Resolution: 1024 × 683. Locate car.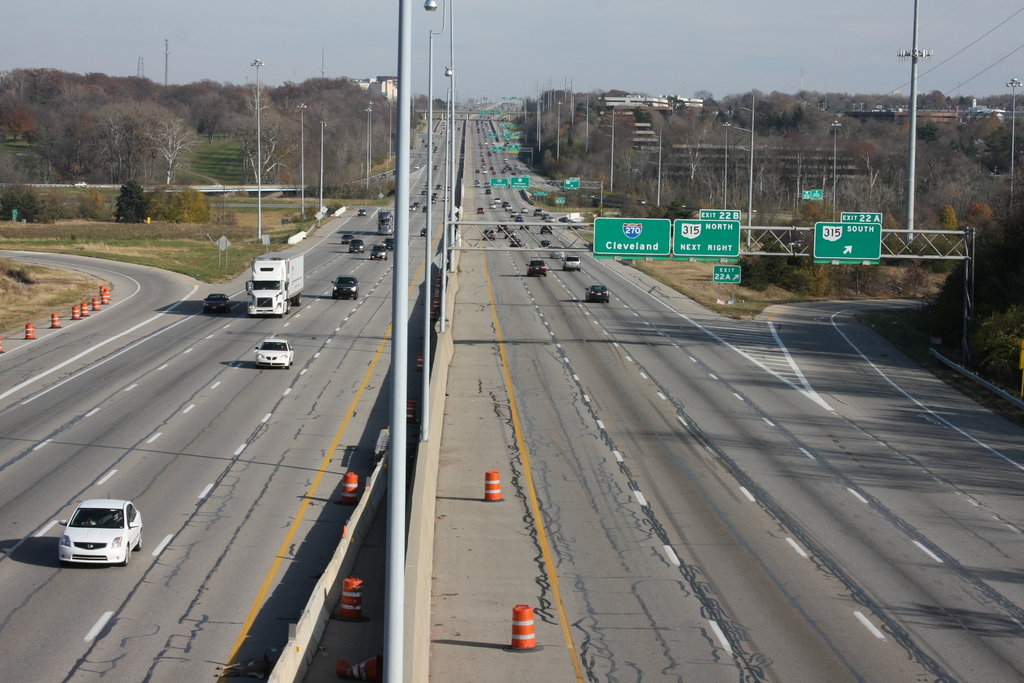
detection(495, 201, 502, 205).
